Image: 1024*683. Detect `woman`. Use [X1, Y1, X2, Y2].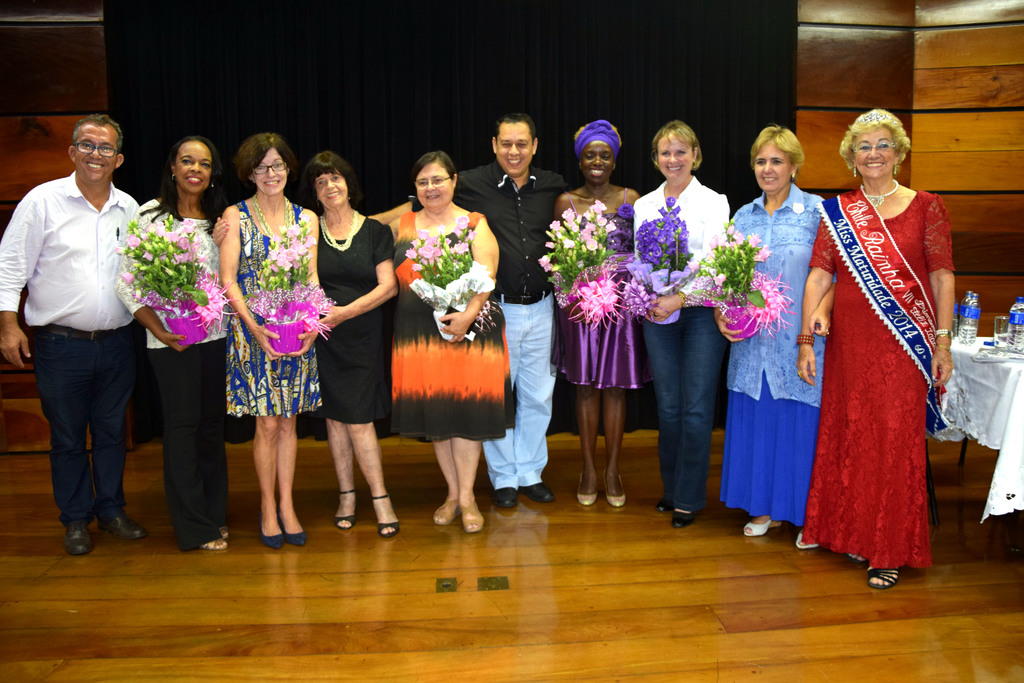
[385, 151, 511, 520].
